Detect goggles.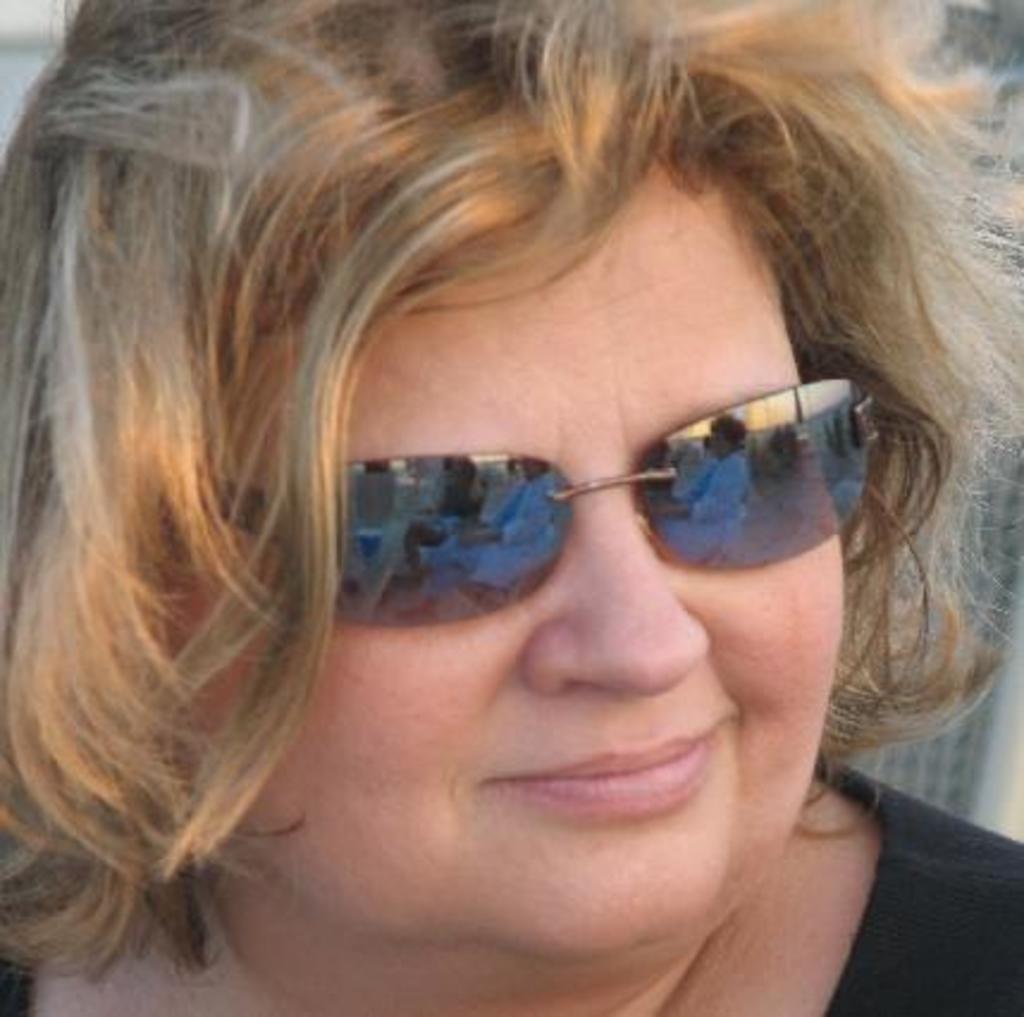
Detected at select_region(248, 365, 909, 628).
